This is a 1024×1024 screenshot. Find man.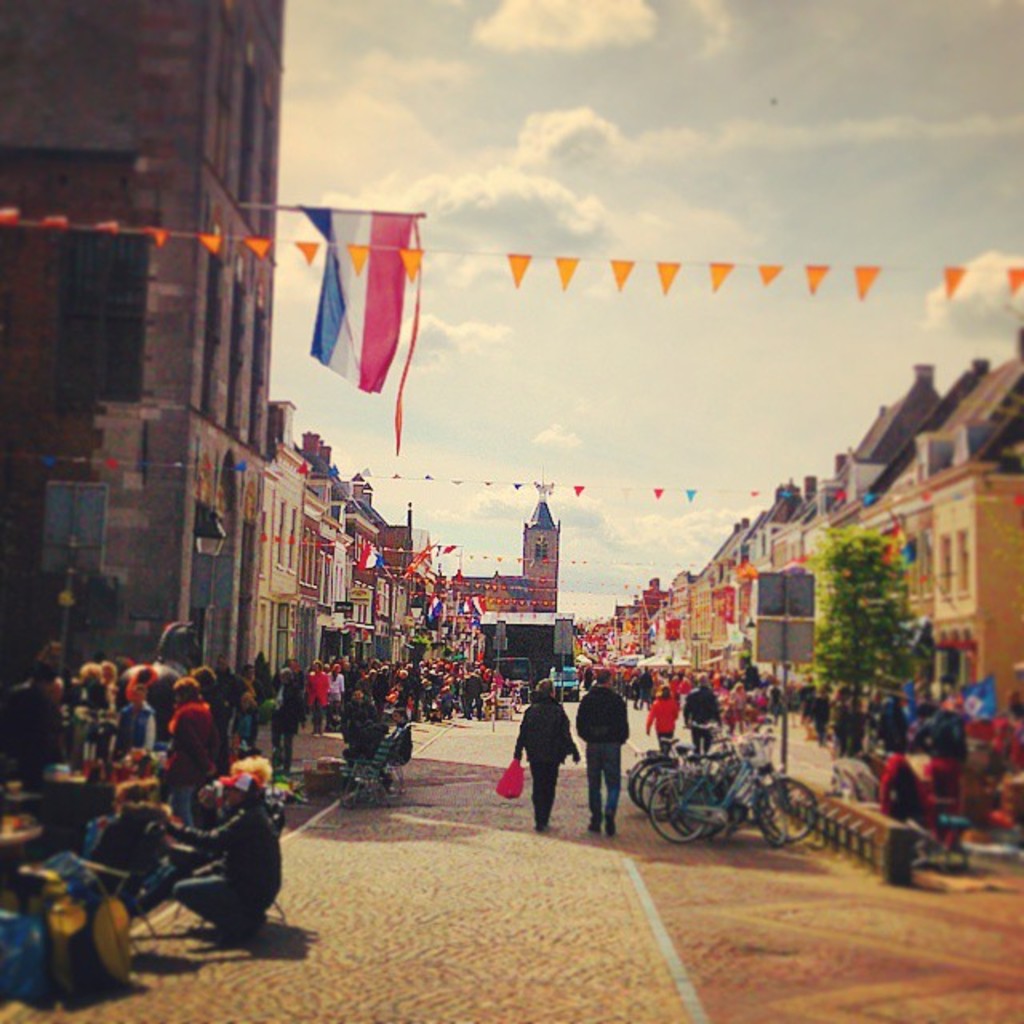
Bounding box: region(675, 666, 717, 755).
